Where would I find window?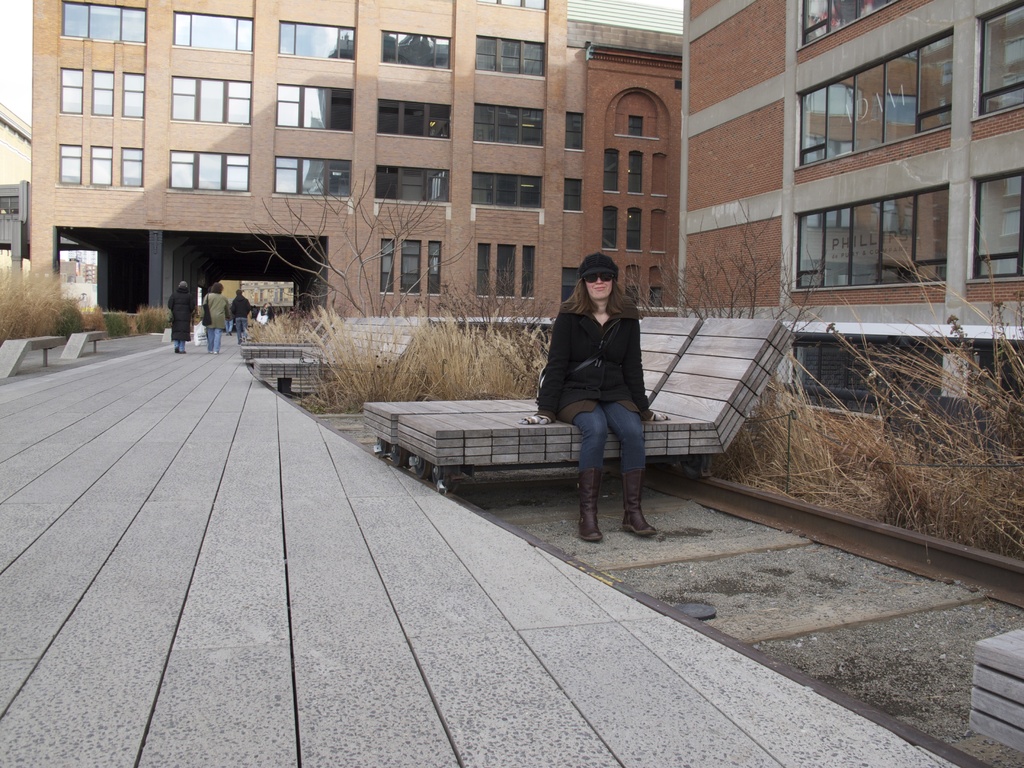
At x1=379, y1=236, x2=396, y2=294.
